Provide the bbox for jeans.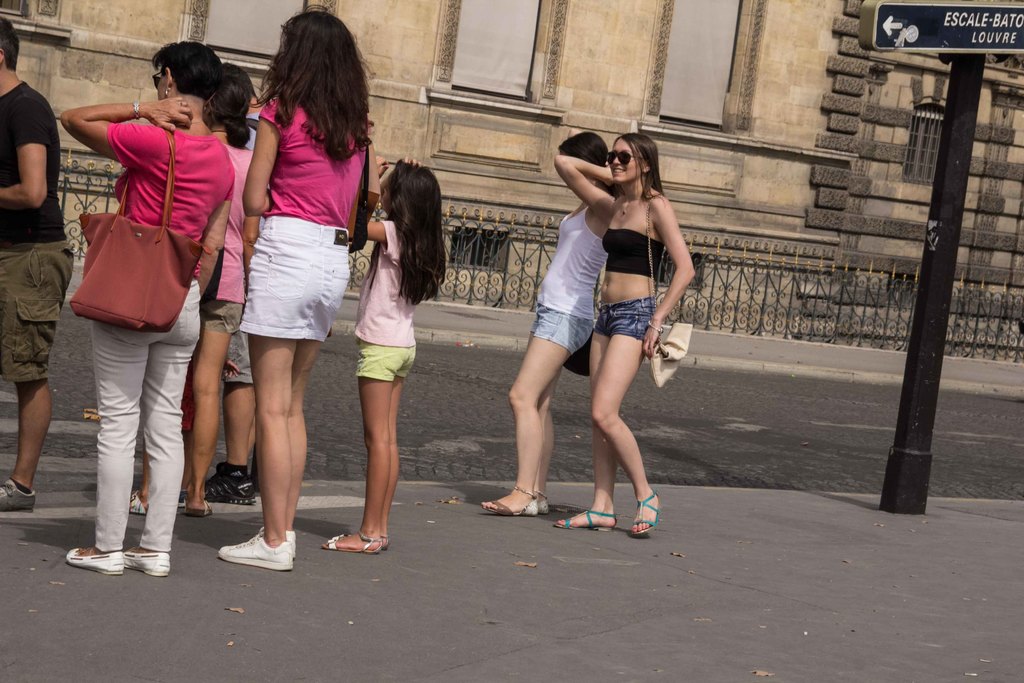
<box>1,233,70,394</box>.
